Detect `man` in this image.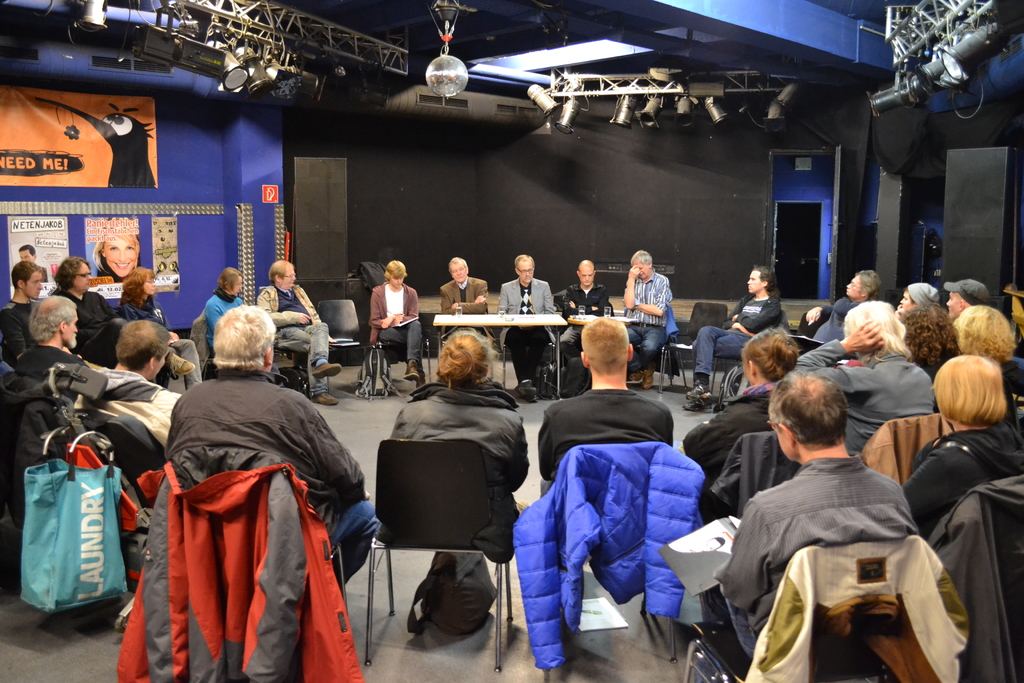
Detection: select_region(943, 280, 989, 320).
